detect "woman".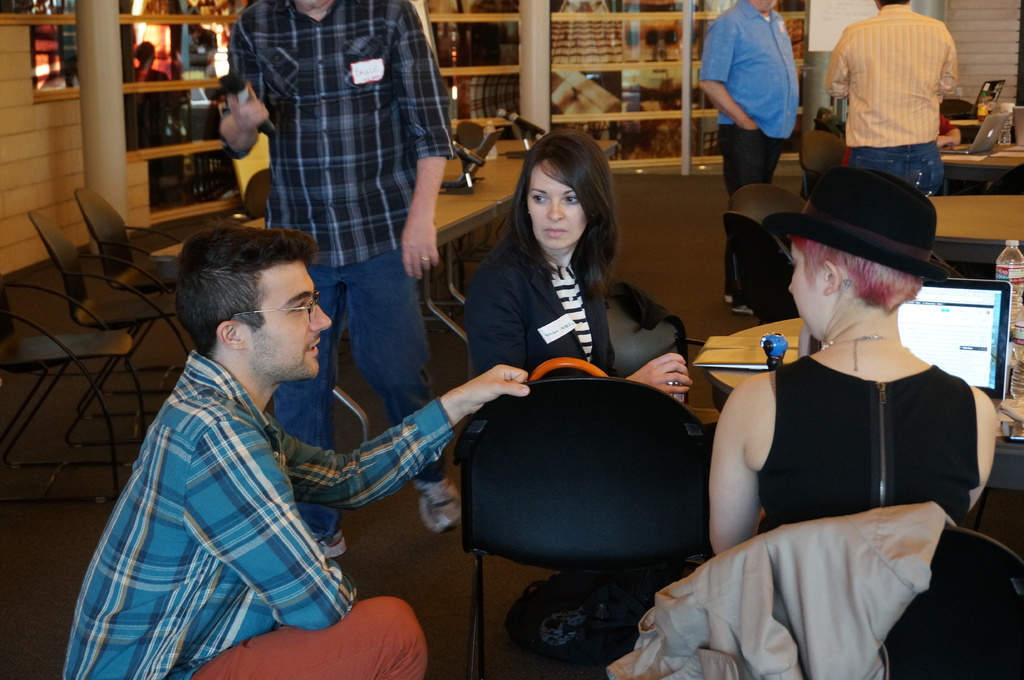
Detected at select_region(710, 169, 993, 555).
